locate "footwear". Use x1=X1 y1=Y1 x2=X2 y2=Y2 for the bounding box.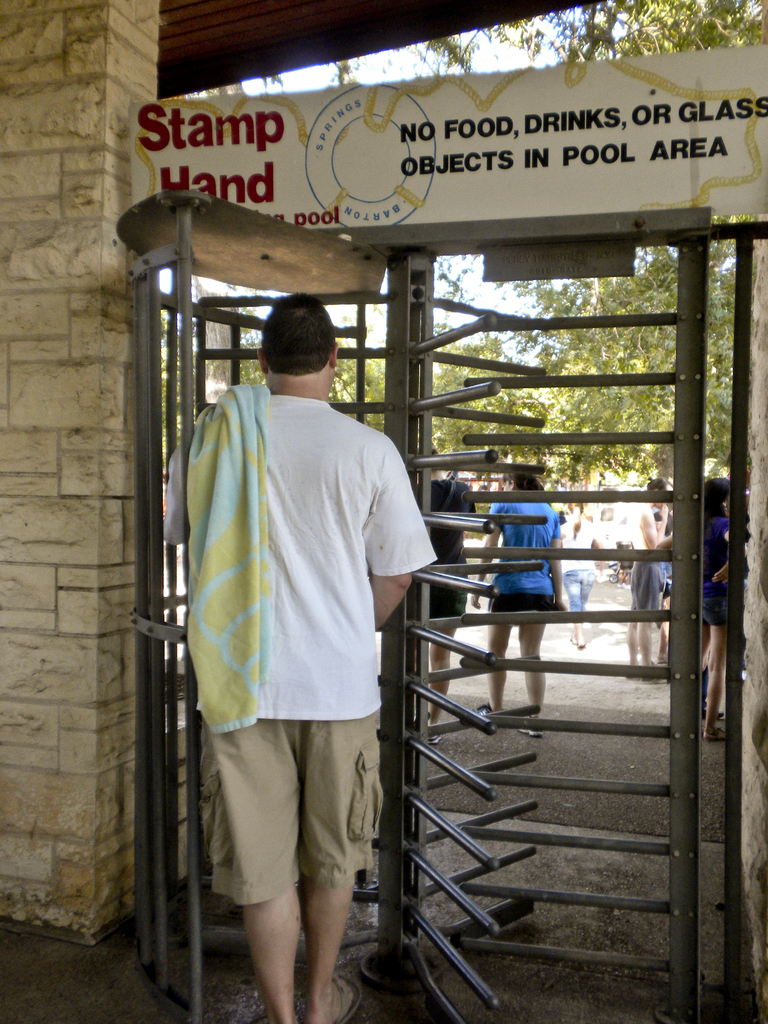
x1=311 y1=966 x2=356 y2=1023.
